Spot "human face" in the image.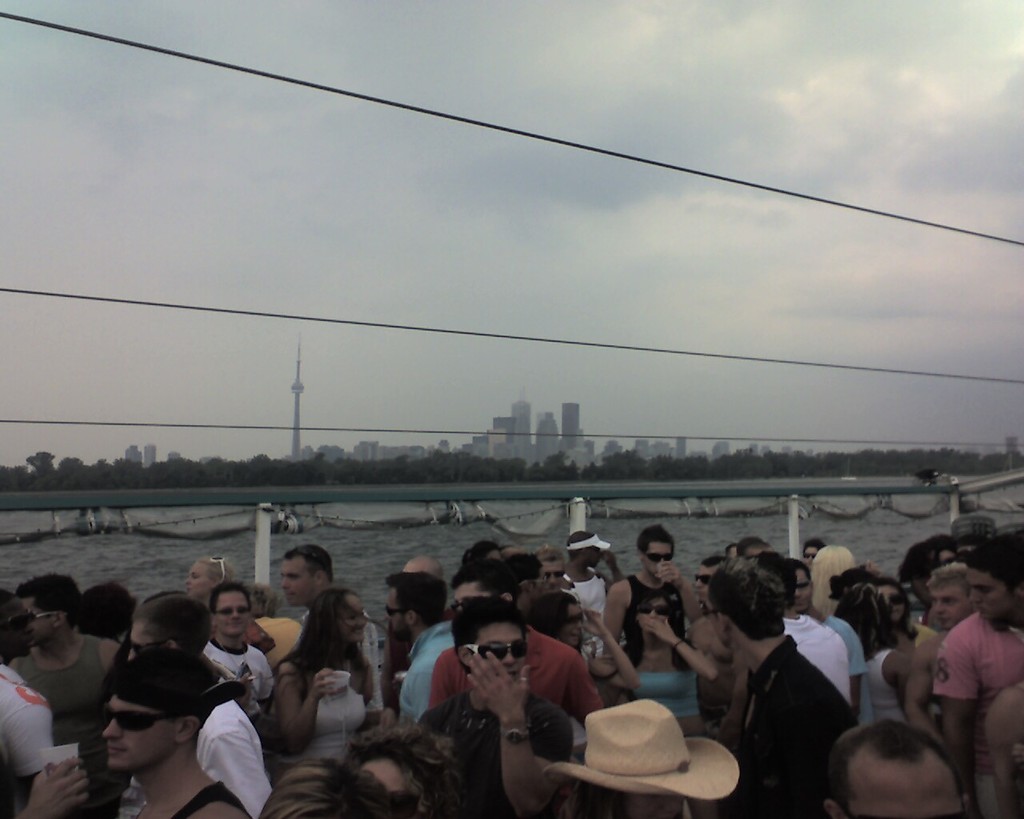
"human face" found at (x1=127, y1=624, x2=158, y2=663).
